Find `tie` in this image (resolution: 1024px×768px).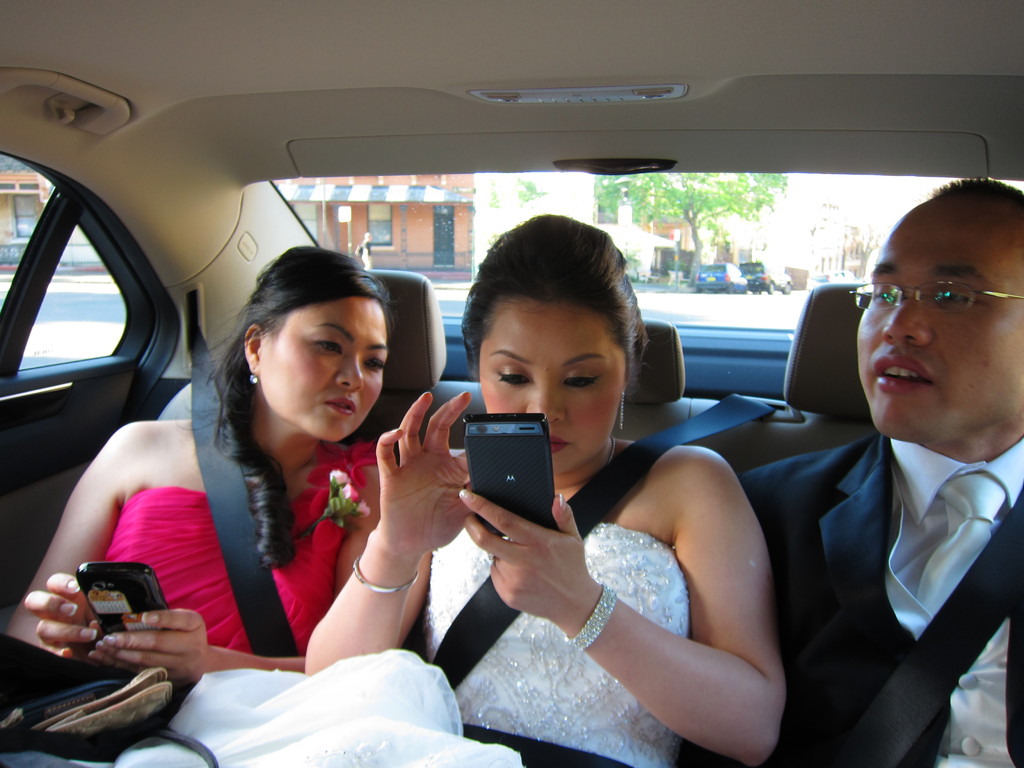
box=[919, 470, 1007, 611].
